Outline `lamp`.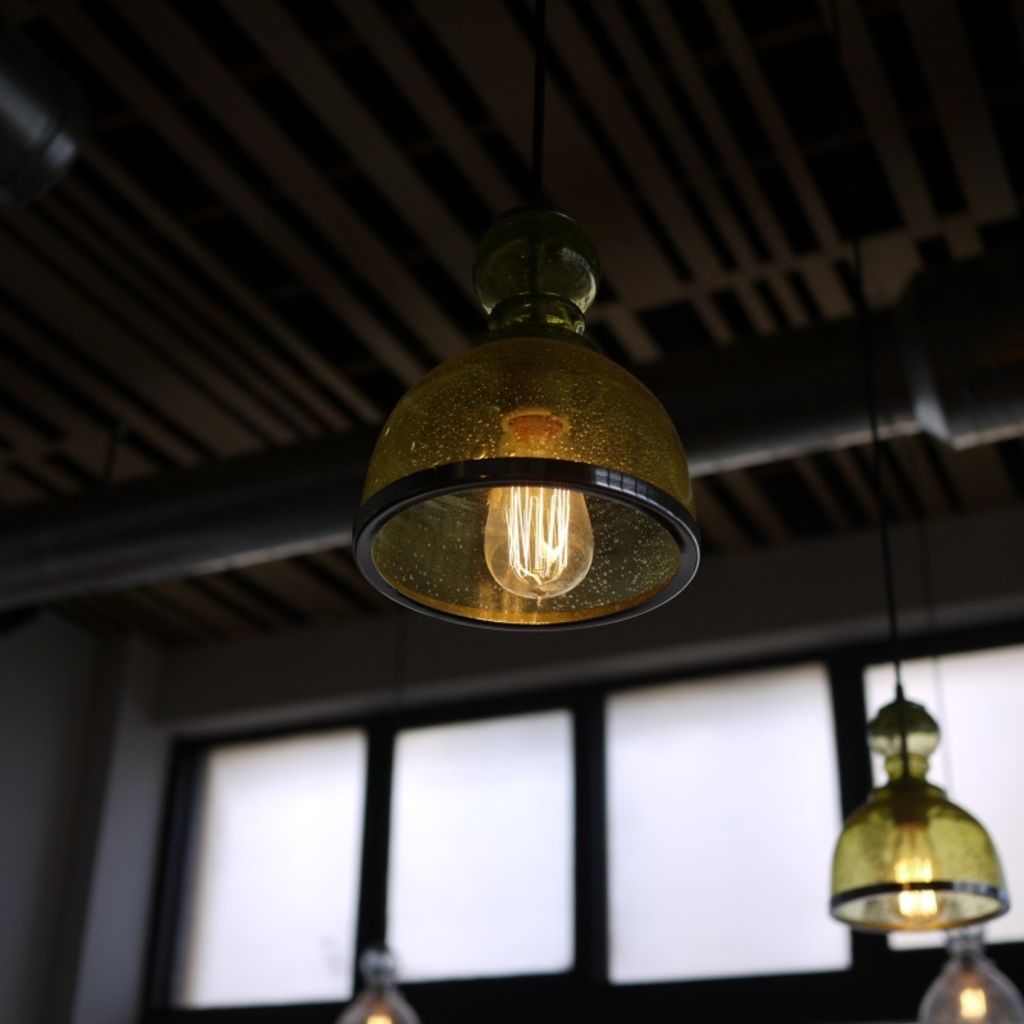
Outline: [824, 168, 1014, 934].
